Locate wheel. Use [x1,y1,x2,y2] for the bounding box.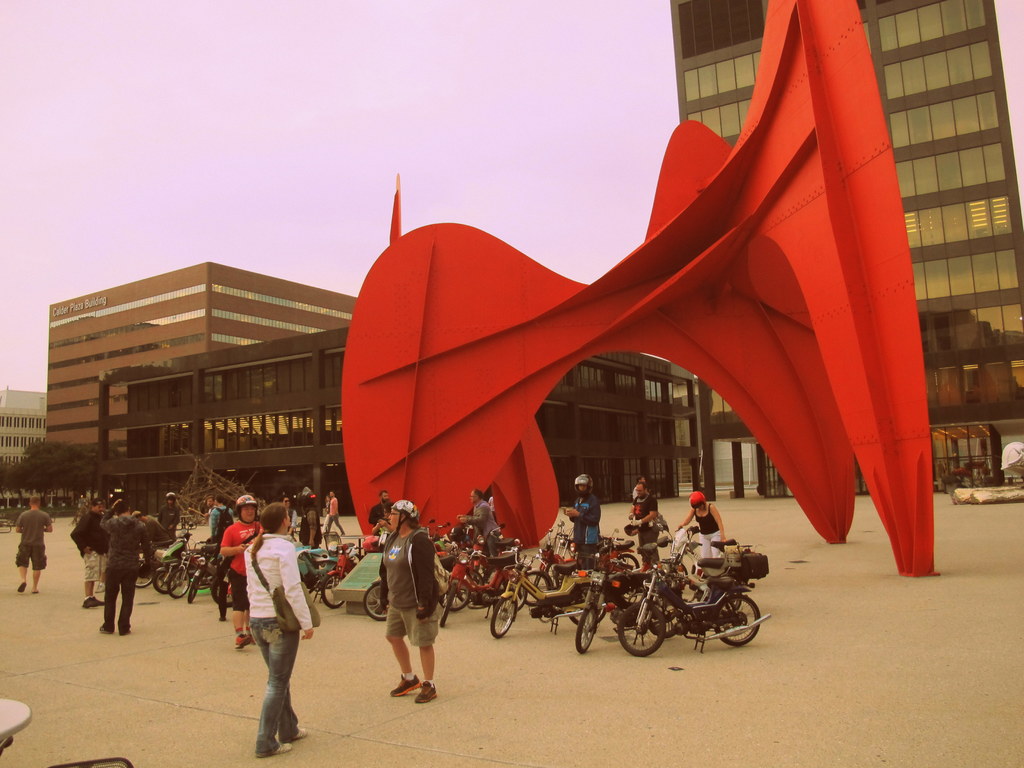
[521,571,551,605].
